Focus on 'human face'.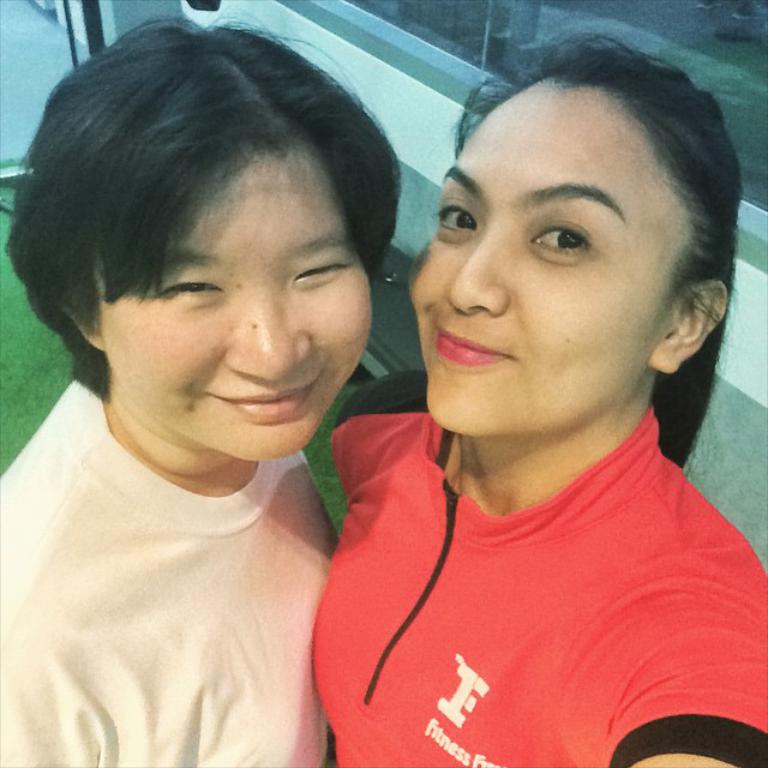
Focused at detection(403, 118, 673, 438).
